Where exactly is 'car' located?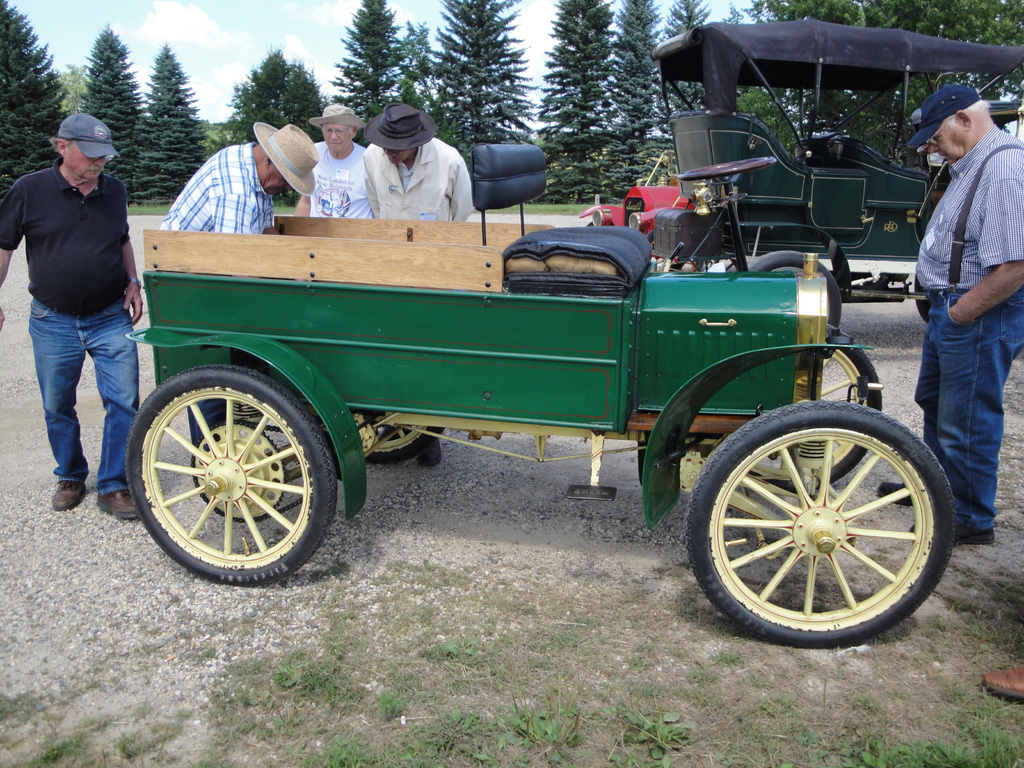
Its bounding box is BBox(128, 145, 959, 646).
